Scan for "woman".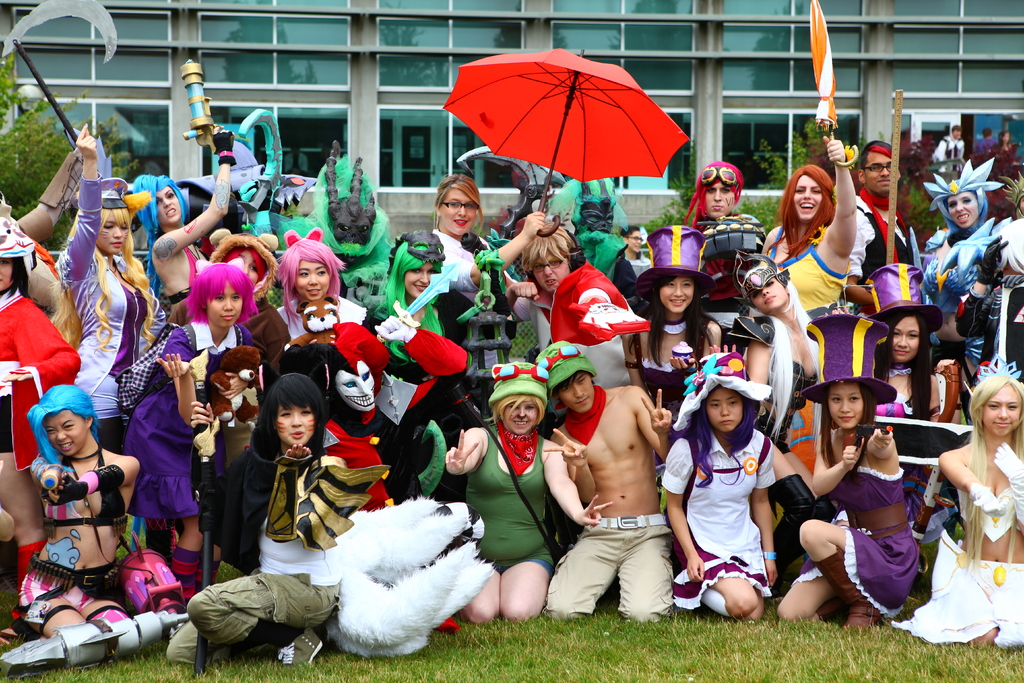
Scan result: [871, 299, 968, 471].
